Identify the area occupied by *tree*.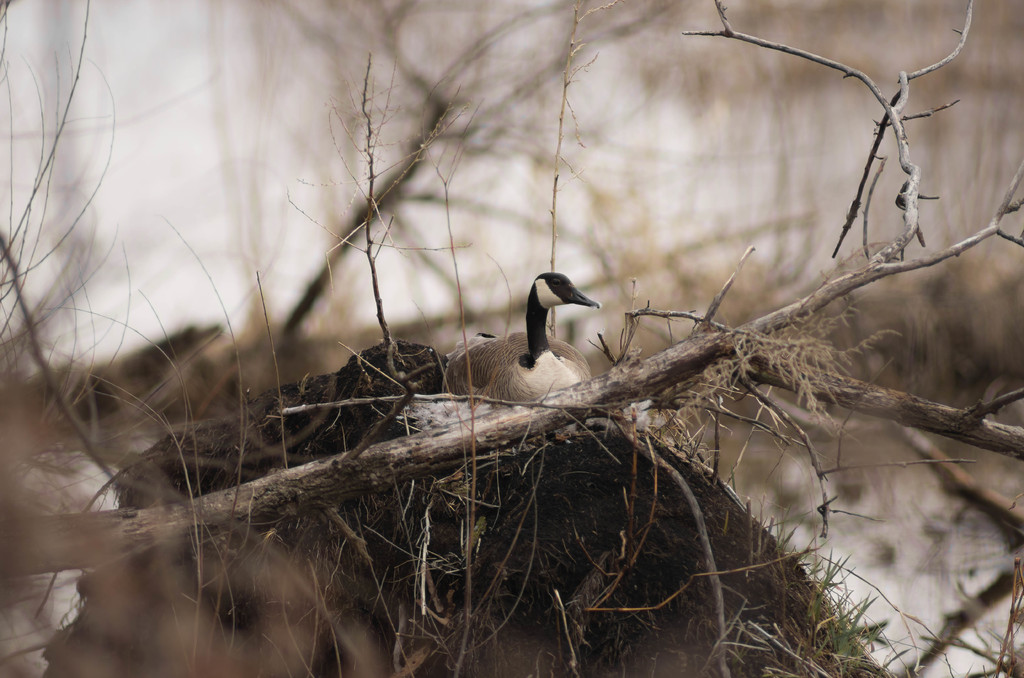
Area: {"left": 0, "top": 0, "right": 1023, "bottom": 677}.
